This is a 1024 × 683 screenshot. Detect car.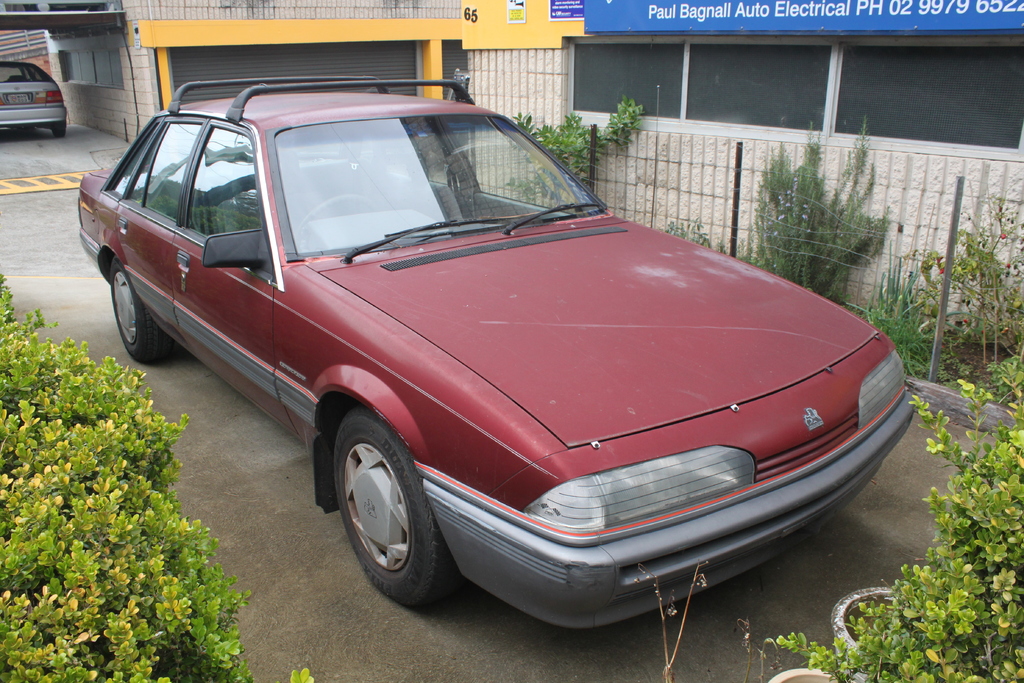
x1=87 y1=95 x2=939 y2=632.
